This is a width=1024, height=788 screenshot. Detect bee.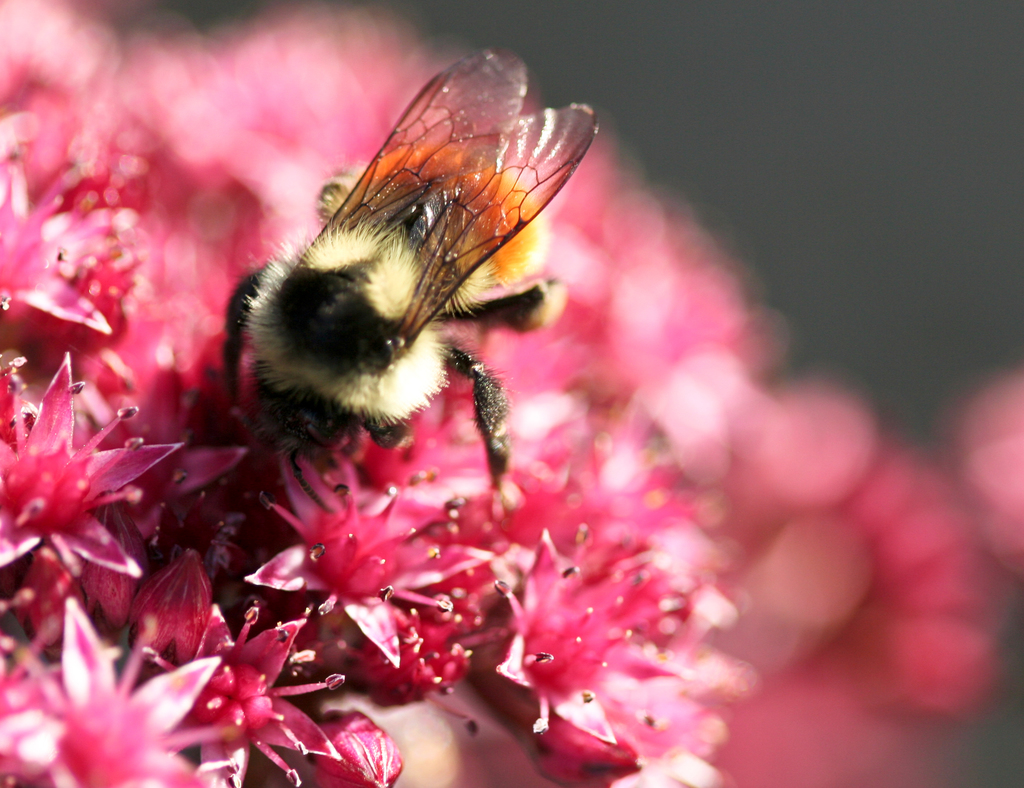
crop(214, 49, 599, 493).
